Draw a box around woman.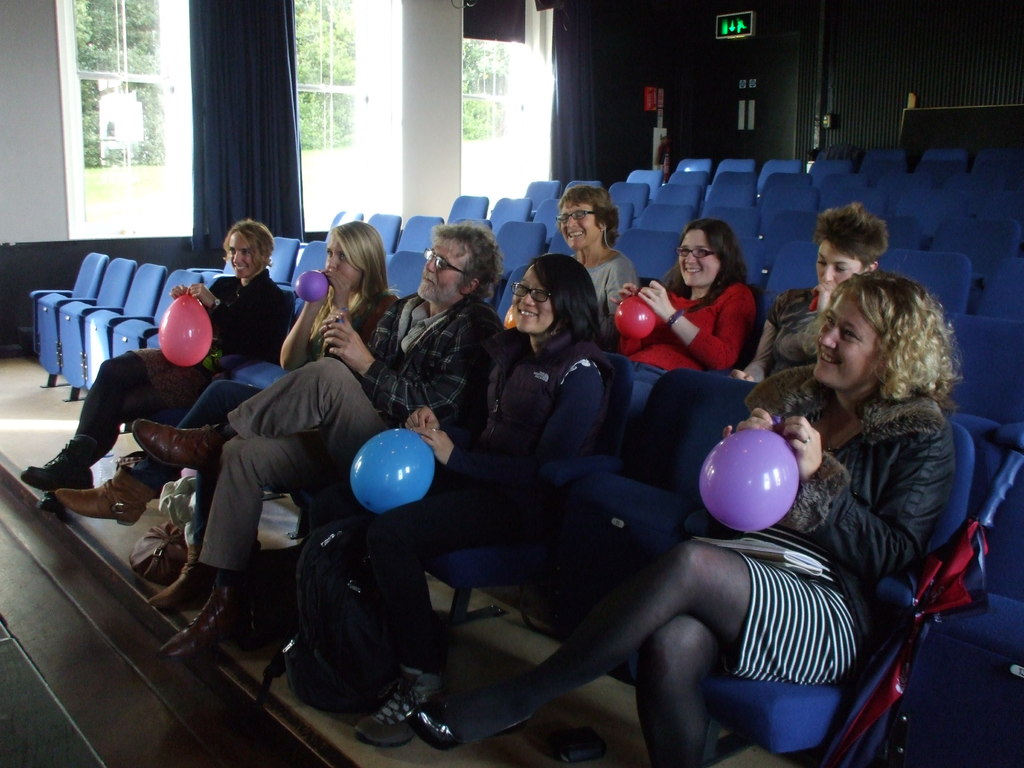
40, 230, 410, 610.
